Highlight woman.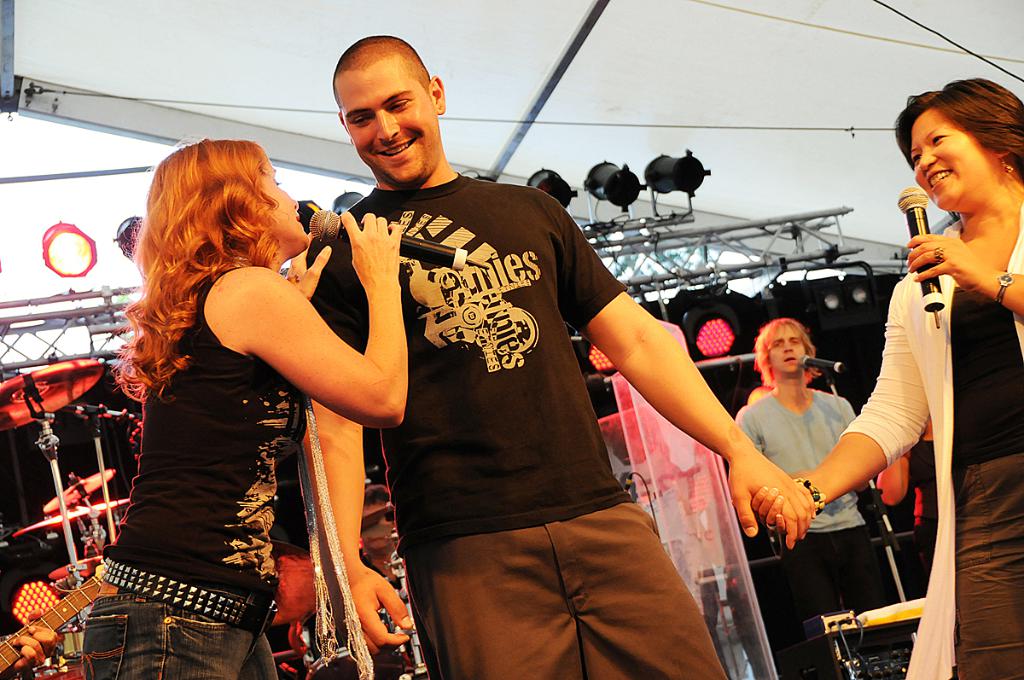
Highlighted region: rect(748, 80, 1023, 679).
